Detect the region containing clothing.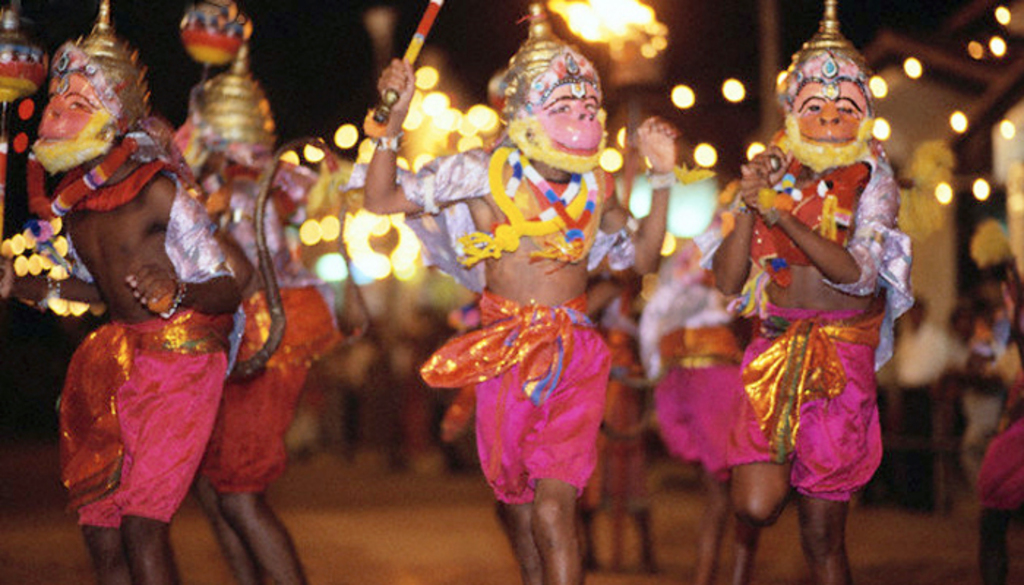
x1=971 y1=410 x2=1023 y2=521.
